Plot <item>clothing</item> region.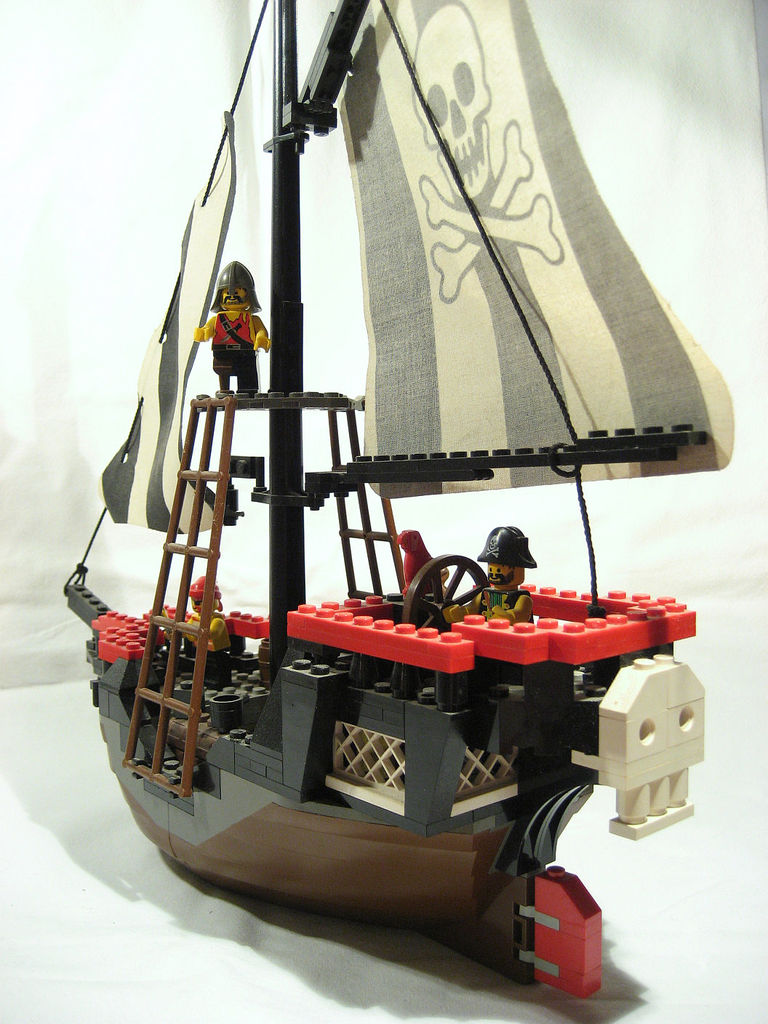
Plotted at left=207, top=305, right=255, bottom=376.
